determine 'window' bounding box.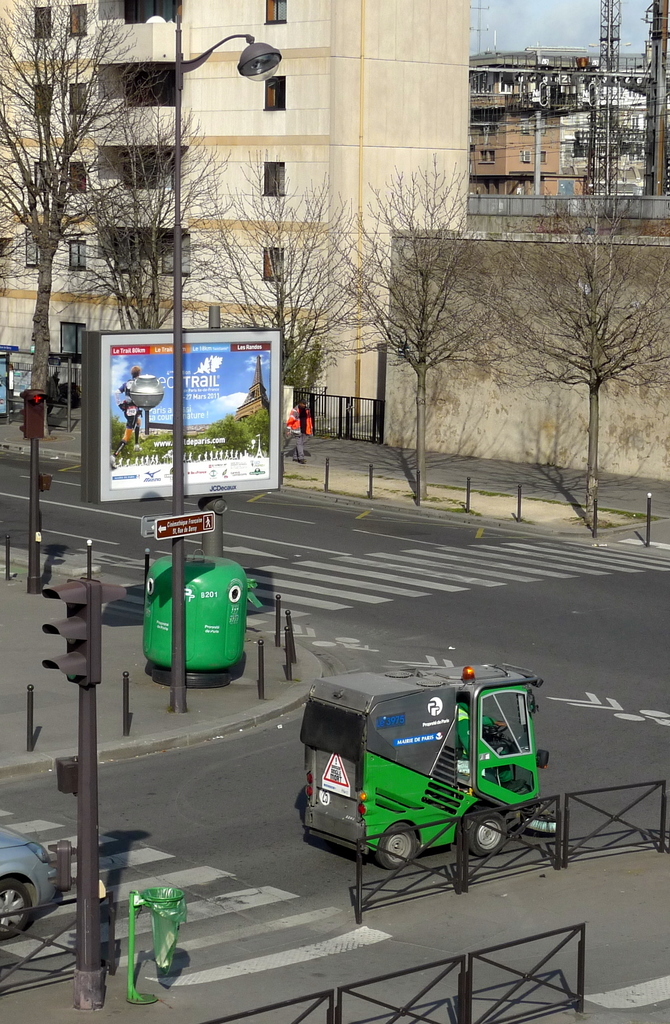
Determined: <bbox>70, 79, 84, 113</bbox>.
